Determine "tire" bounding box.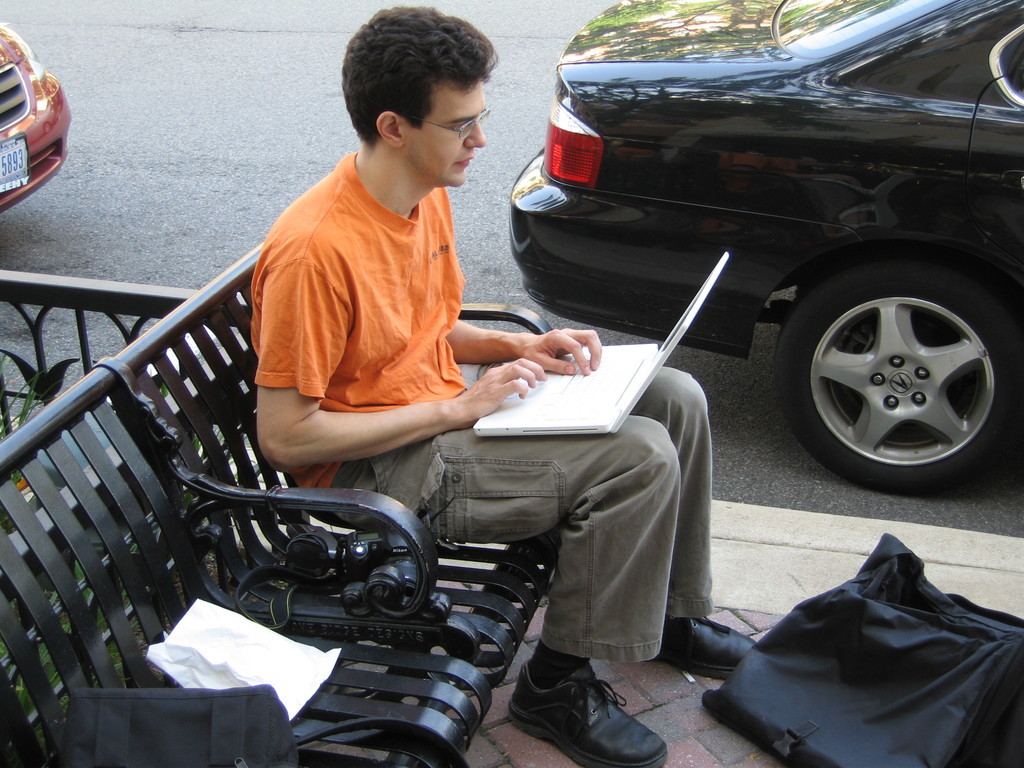
Determined: select_region(784, 240, 1012, 492).
